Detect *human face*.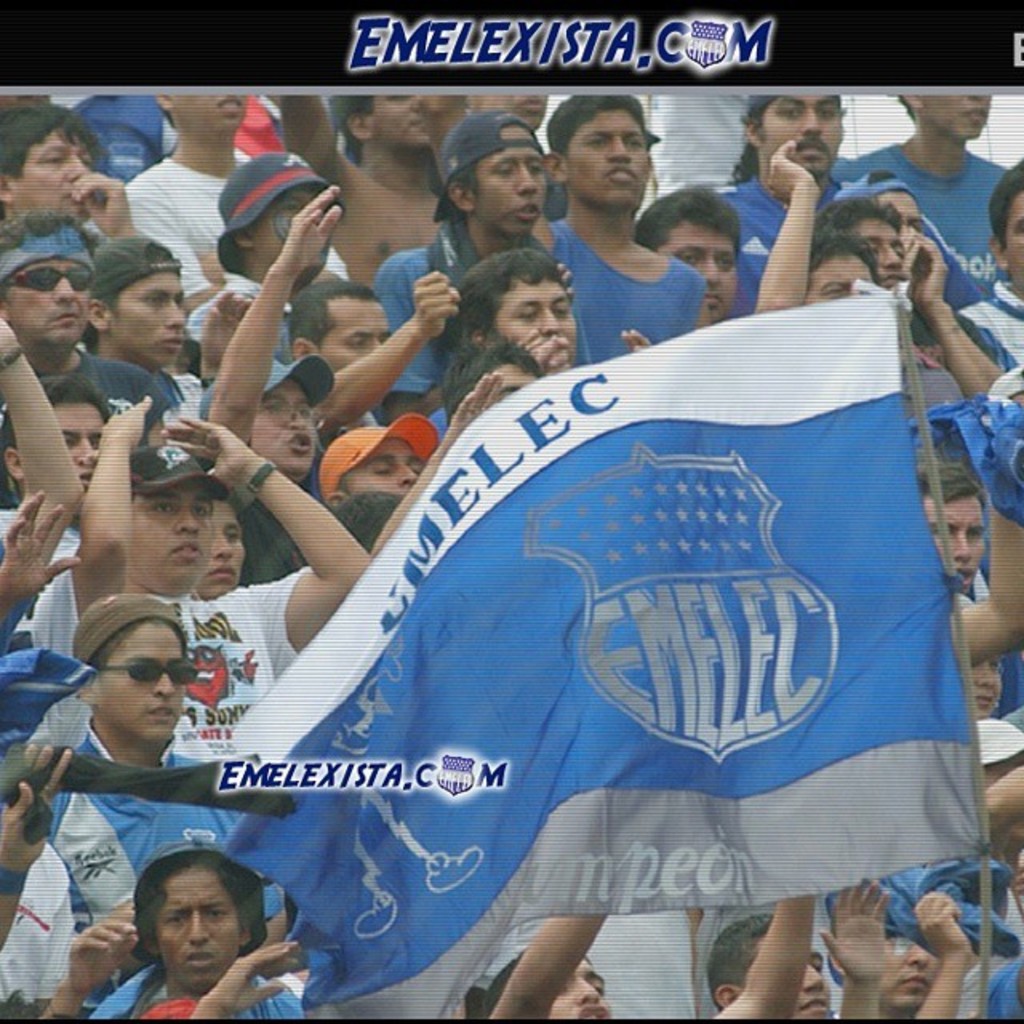
Detected at bbox(658, 222, 741, 325).
